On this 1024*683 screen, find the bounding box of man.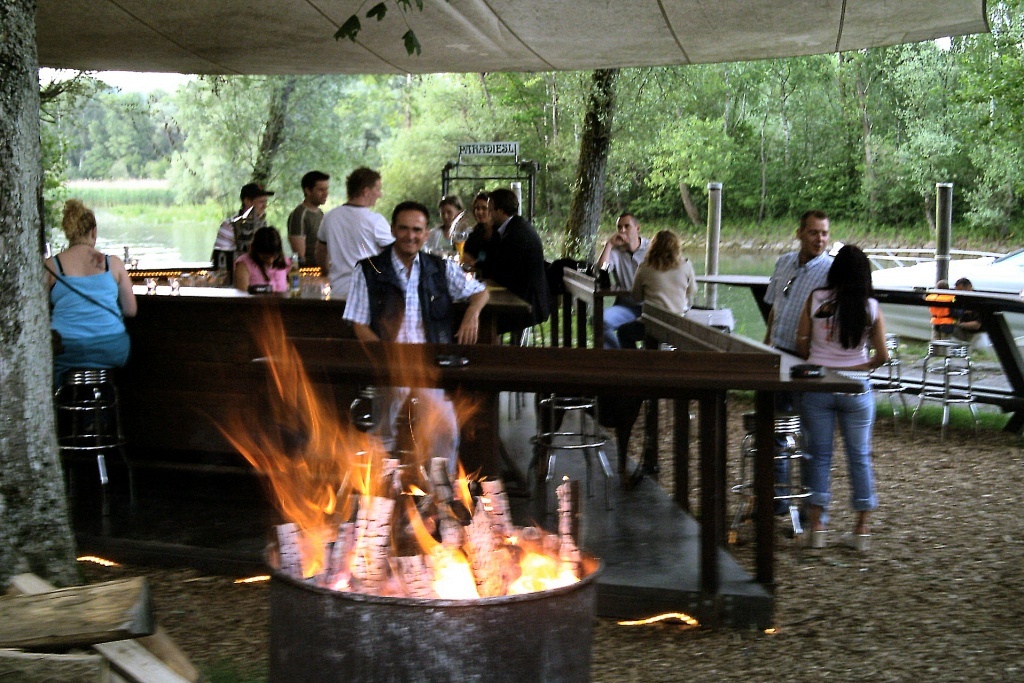
Bounding box: bbox=(212, 179, 277, 267).
